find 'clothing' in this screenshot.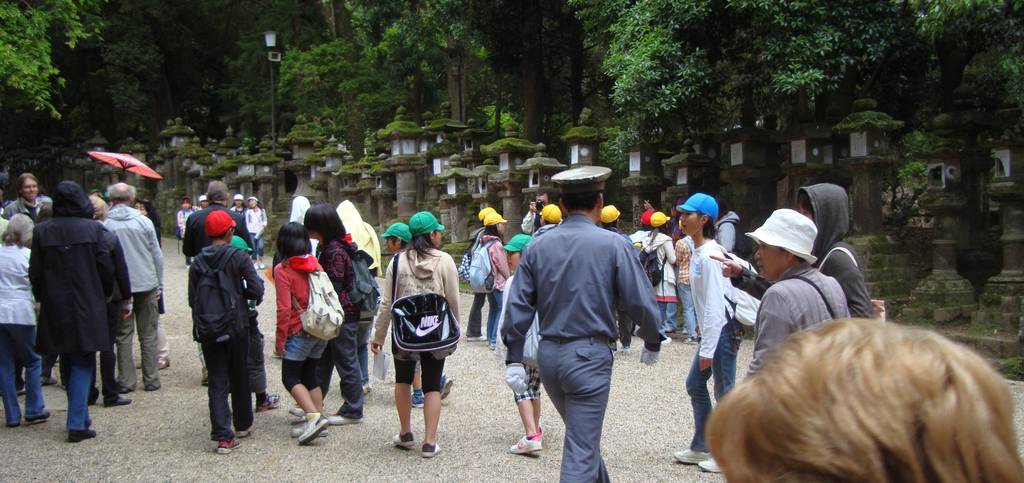
The bounding box for 'clothing' is (632, 230, 649, 243).
